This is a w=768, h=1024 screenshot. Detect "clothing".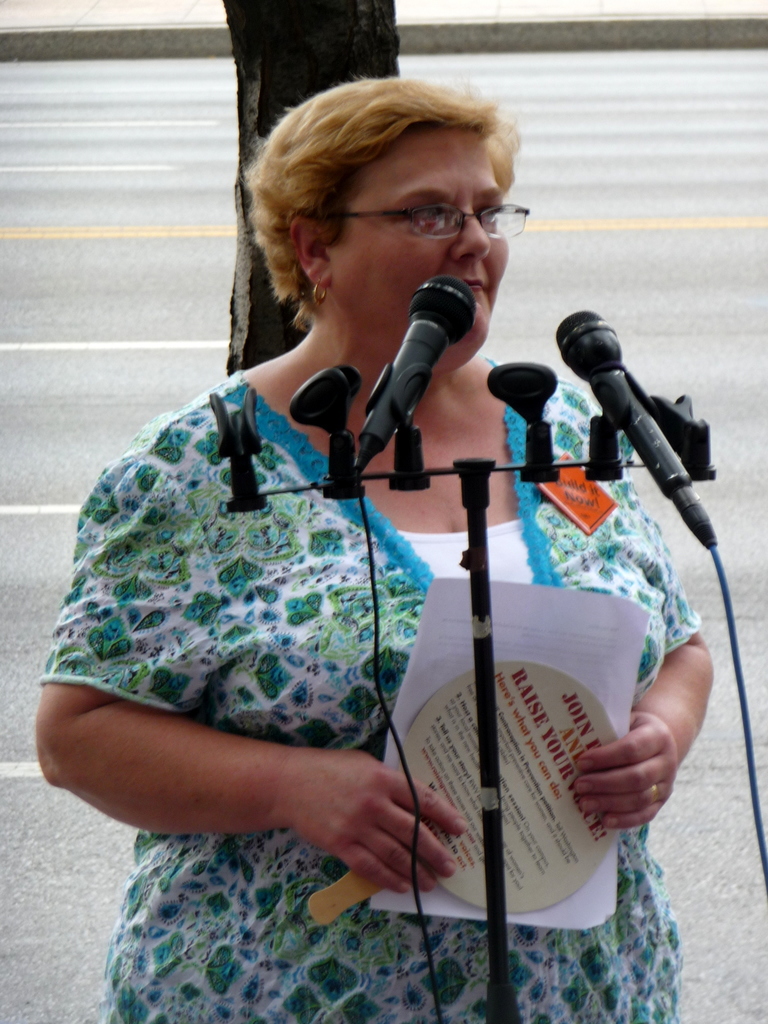
(left=93, top=144, right=700, bottom=943).
